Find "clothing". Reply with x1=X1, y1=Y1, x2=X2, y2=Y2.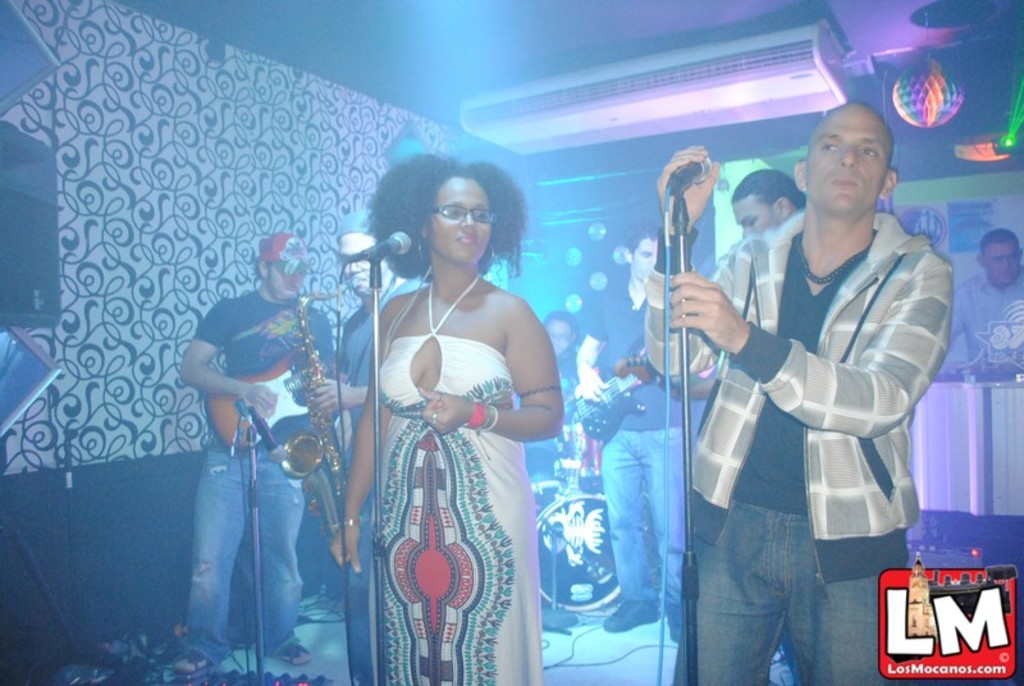
x1=369, y1=279, x2=538, y2=685.
